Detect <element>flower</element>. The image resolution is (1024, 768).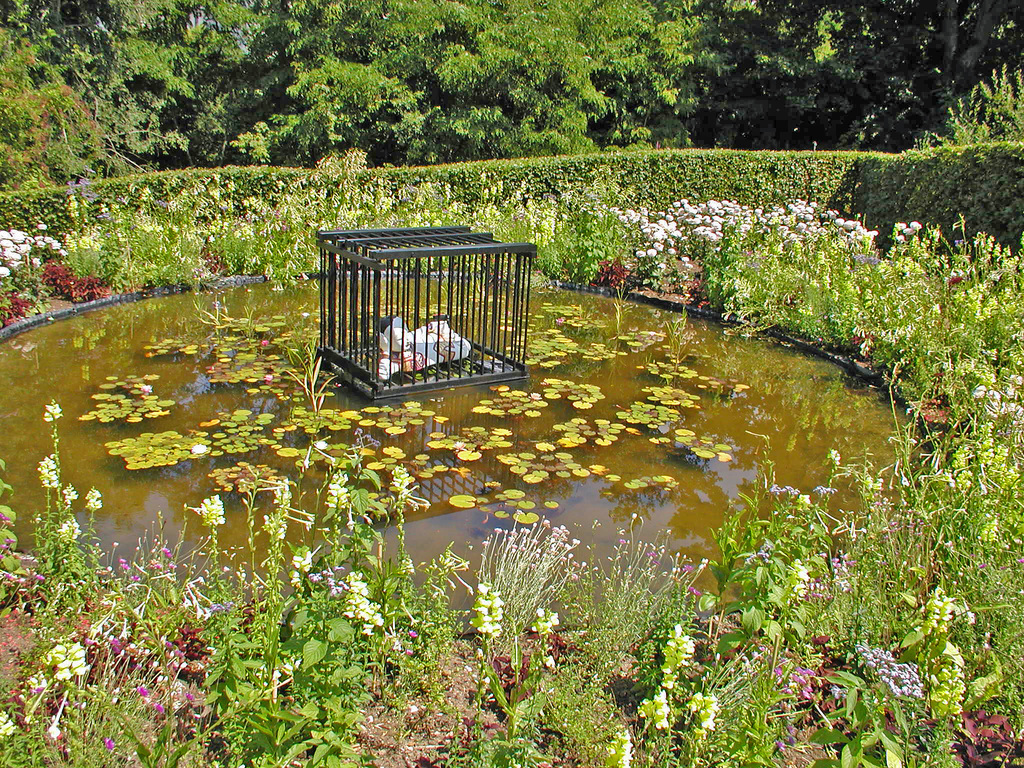
{"x1": 55, "y1": 482, "x2": 85, "y2": 509}.
